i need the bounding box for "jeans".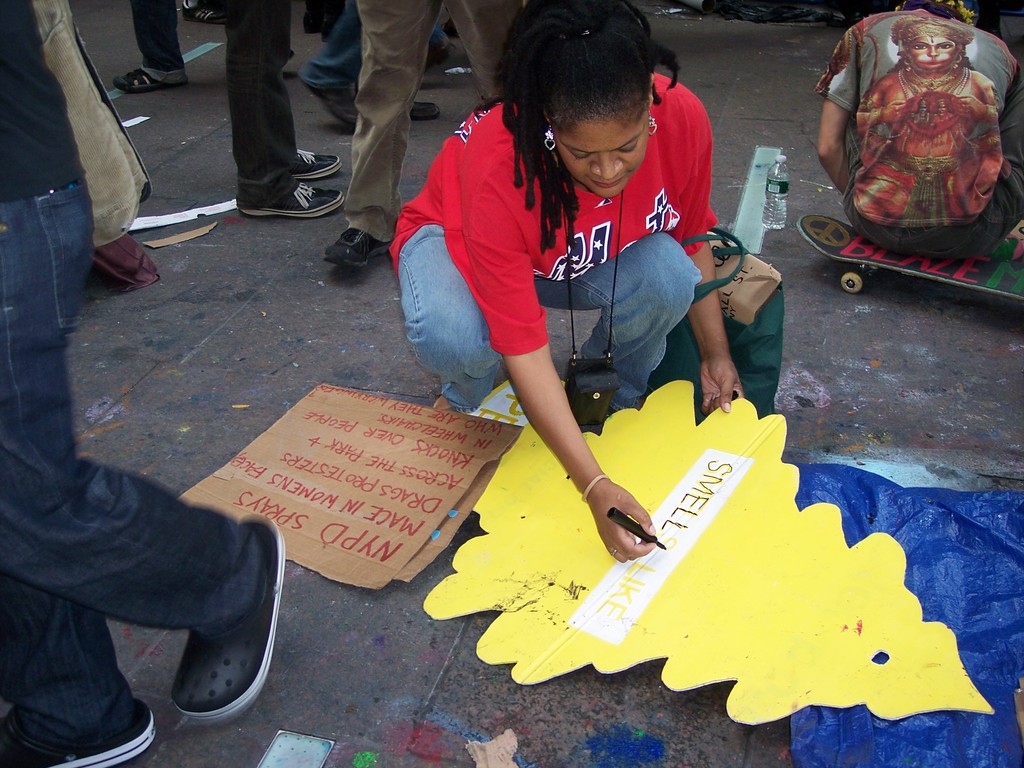
Here it is: Rect(300, 0, 445, 88).
